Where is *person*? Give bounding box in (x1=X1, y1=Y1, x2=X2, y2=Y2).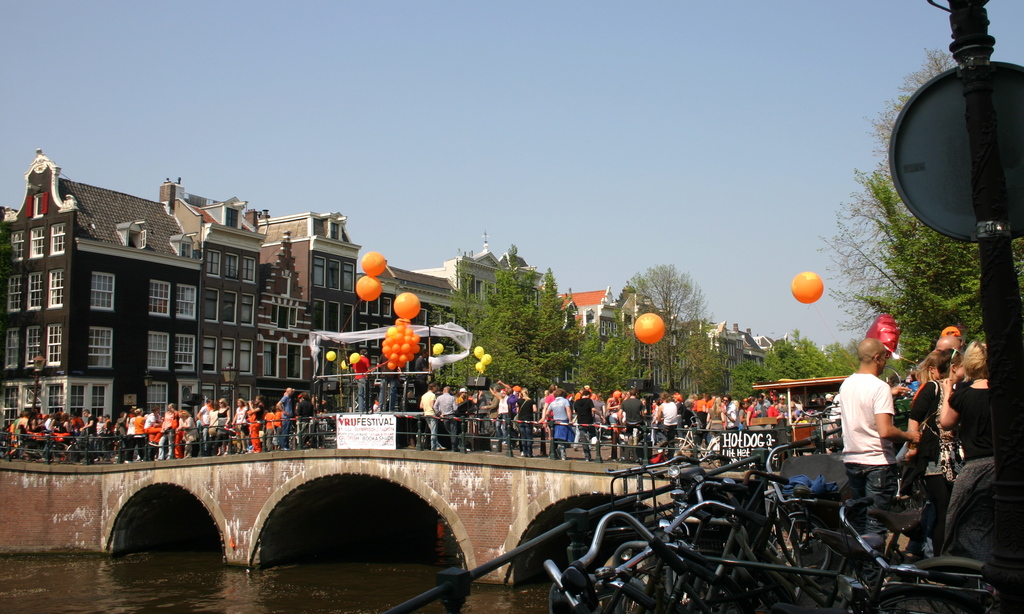
(x1=935, y1=347, x2=993, y2=471).
